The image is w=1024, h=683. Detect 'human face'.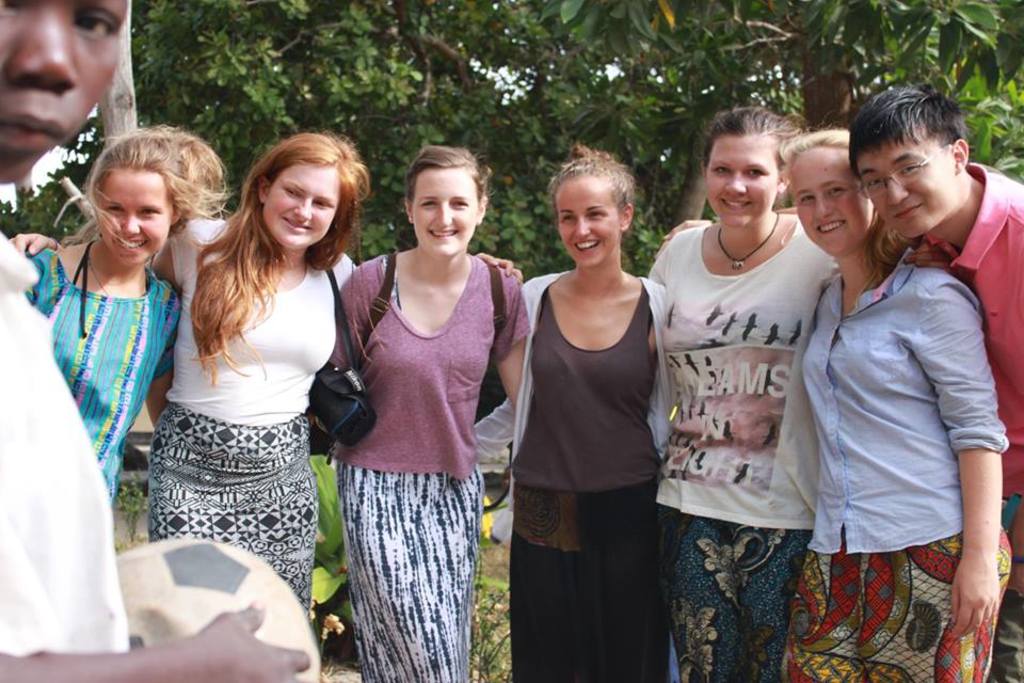
Detection: bbox=[706, 133, 777, 227].
